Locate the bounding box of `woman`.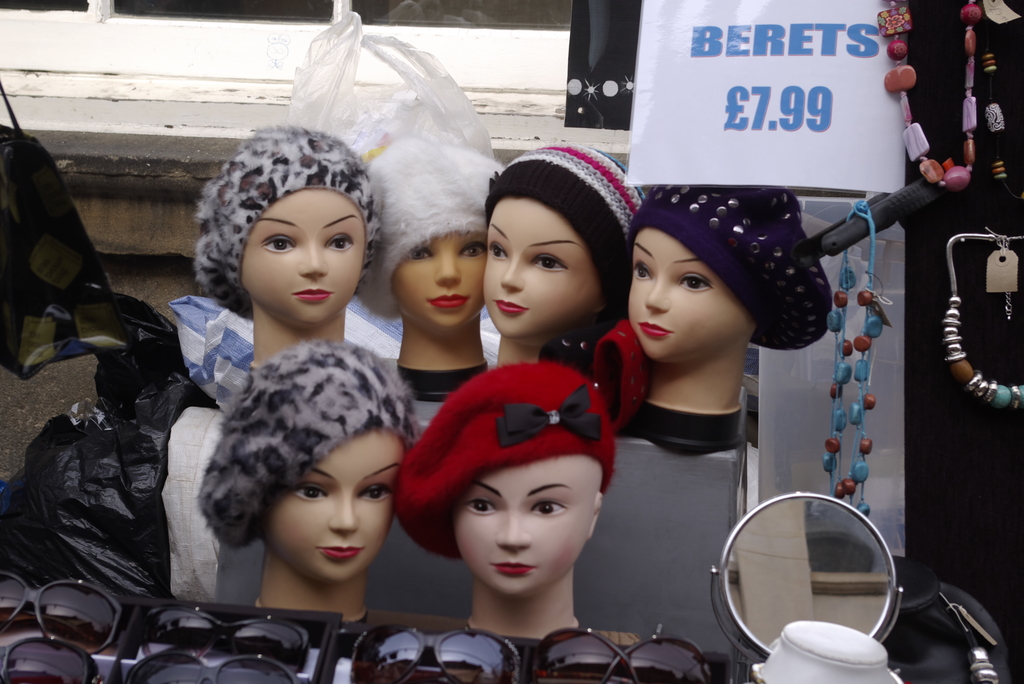
Bounding box: box=[195, 126, 380, 373].
